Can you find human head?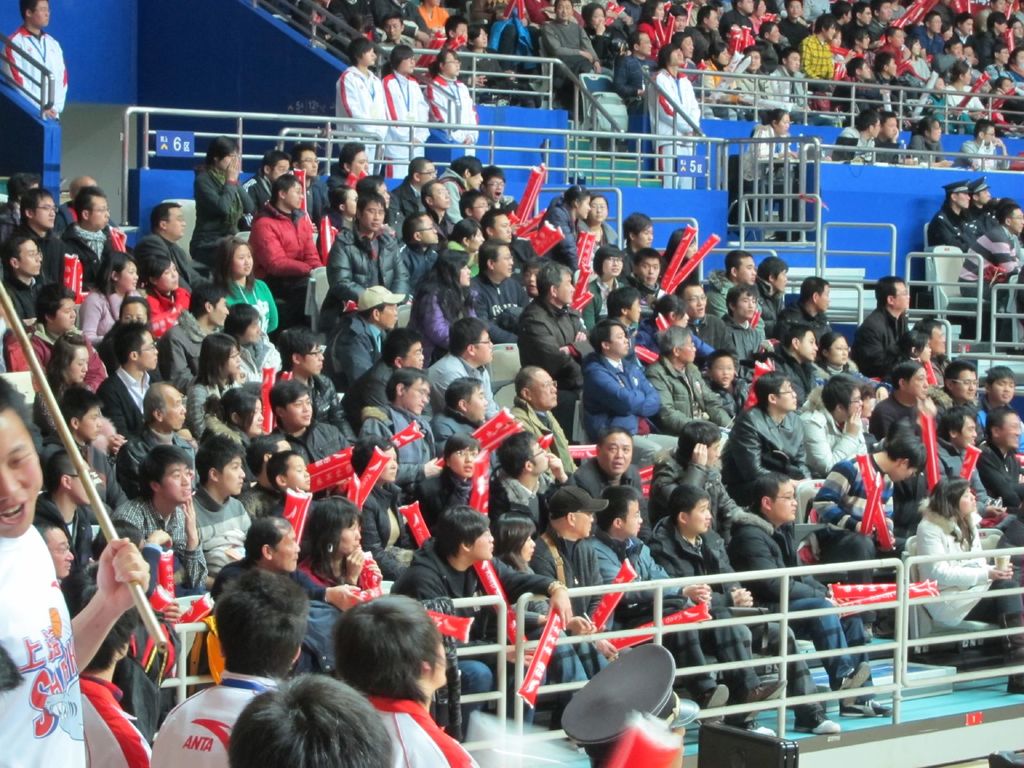
Yes, bounding box: locate(733, 0, 754, 19).
